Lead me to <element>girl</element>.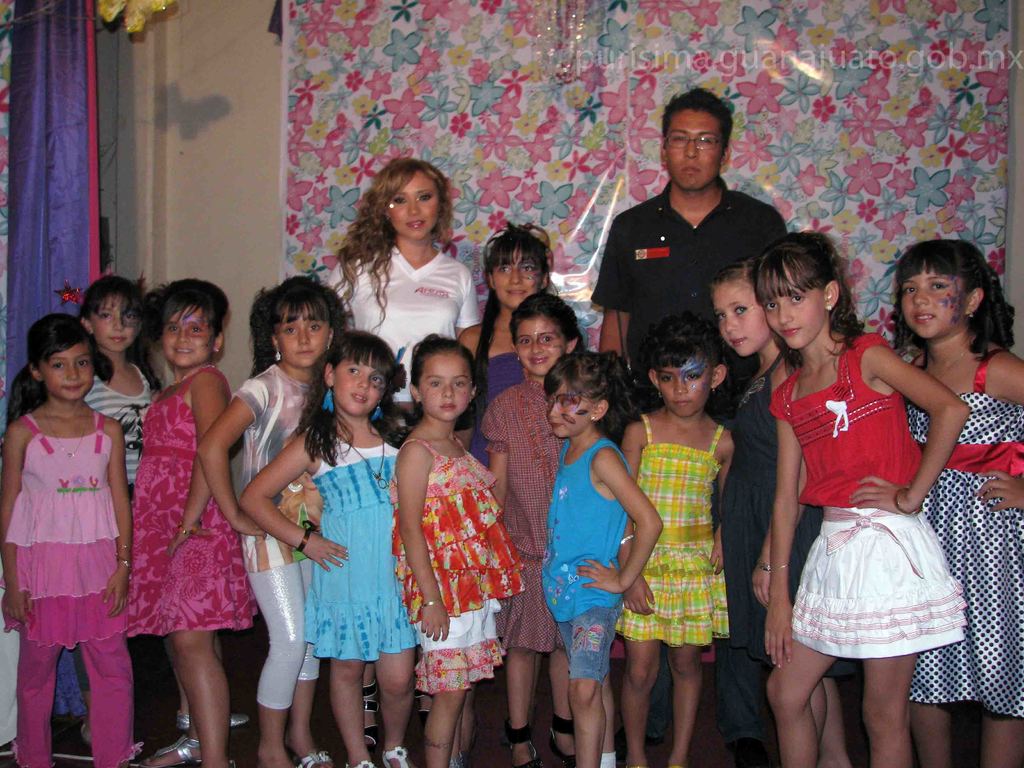
Lead to box=[888, 236, 1023, 767].
